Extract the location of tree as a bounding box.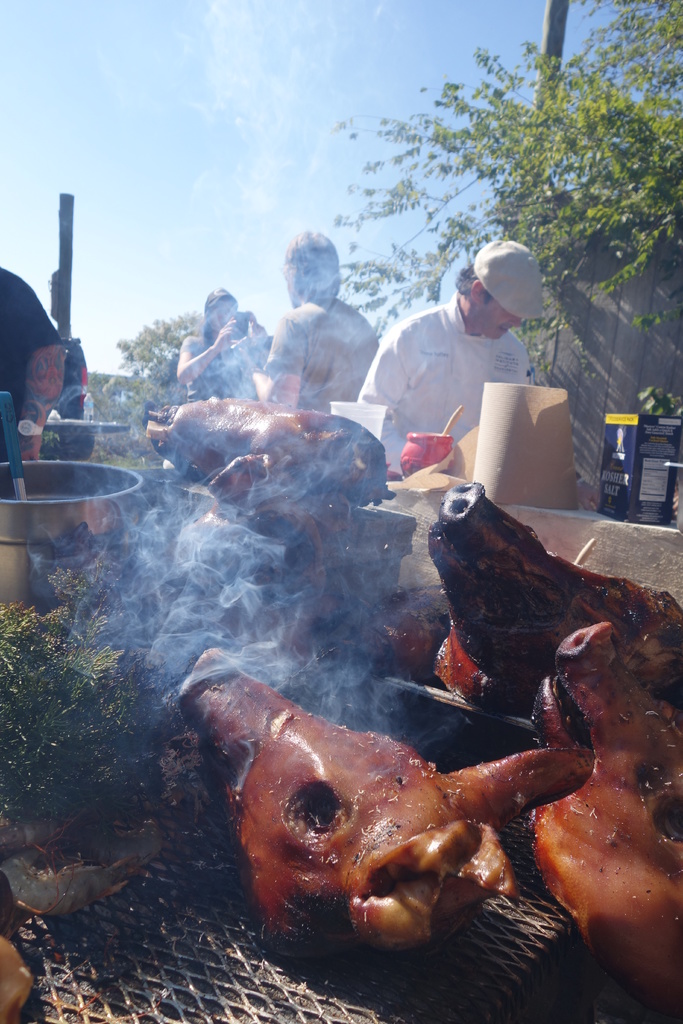
select_region(103, 314, 199, 421).
